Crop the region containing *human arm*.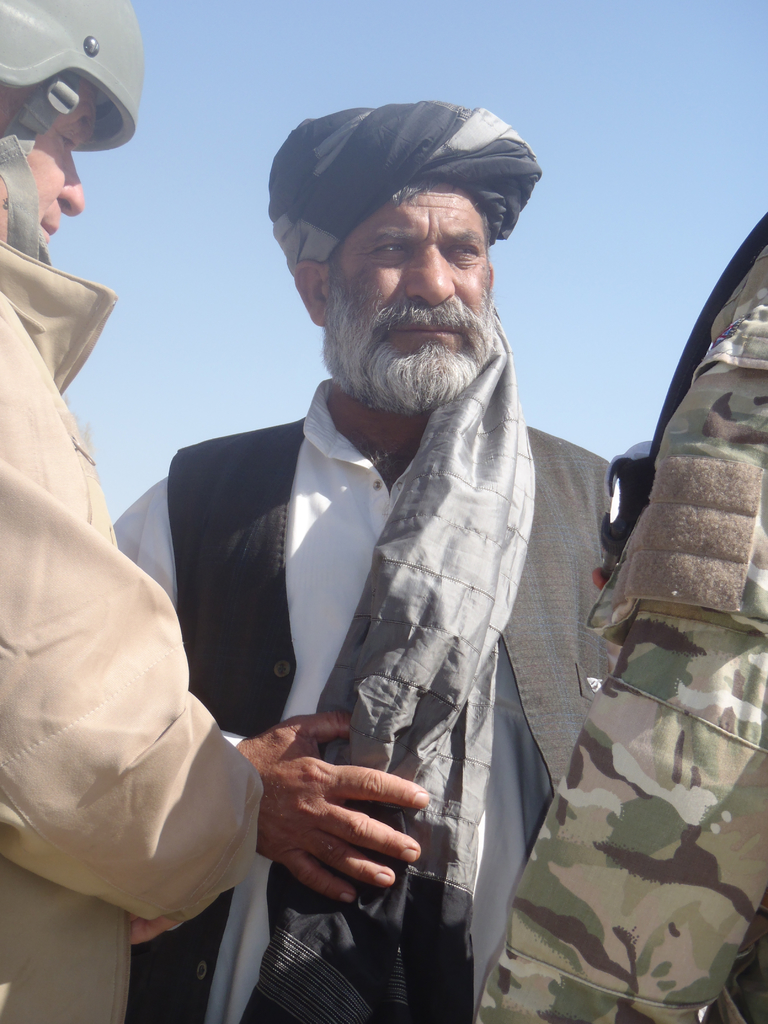
Crop region: BBox(110, 479, 184, 946).
